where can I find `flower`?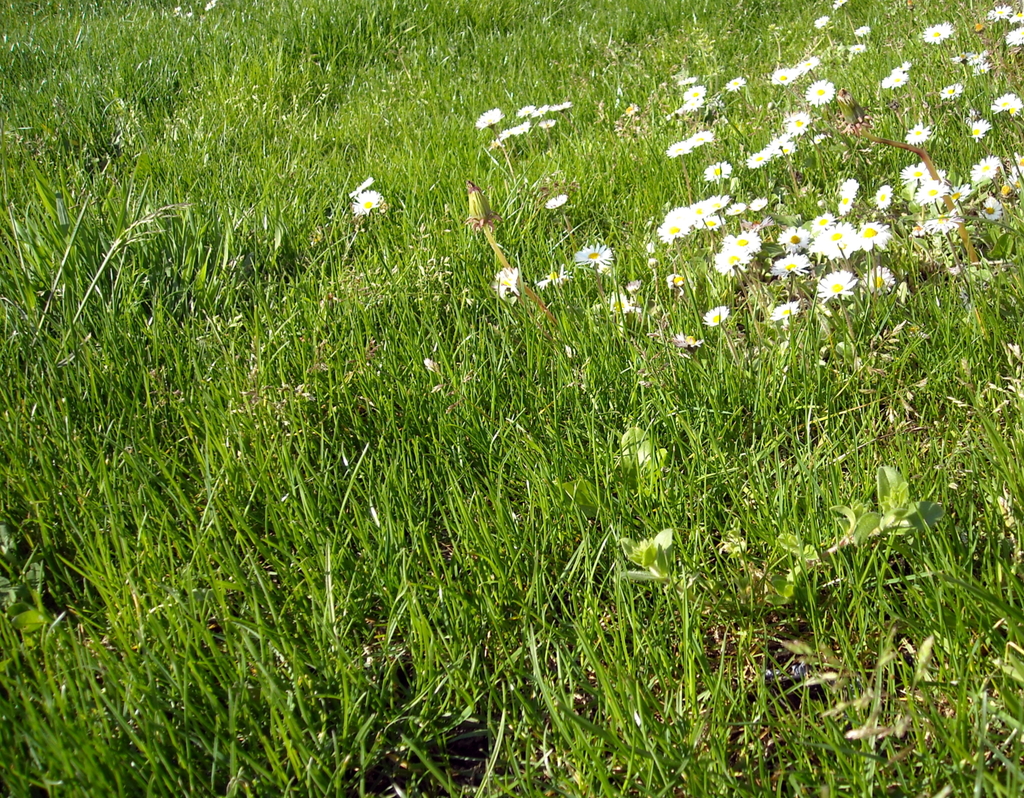
You can find it at l=476, t=108, r=506, b=125.
